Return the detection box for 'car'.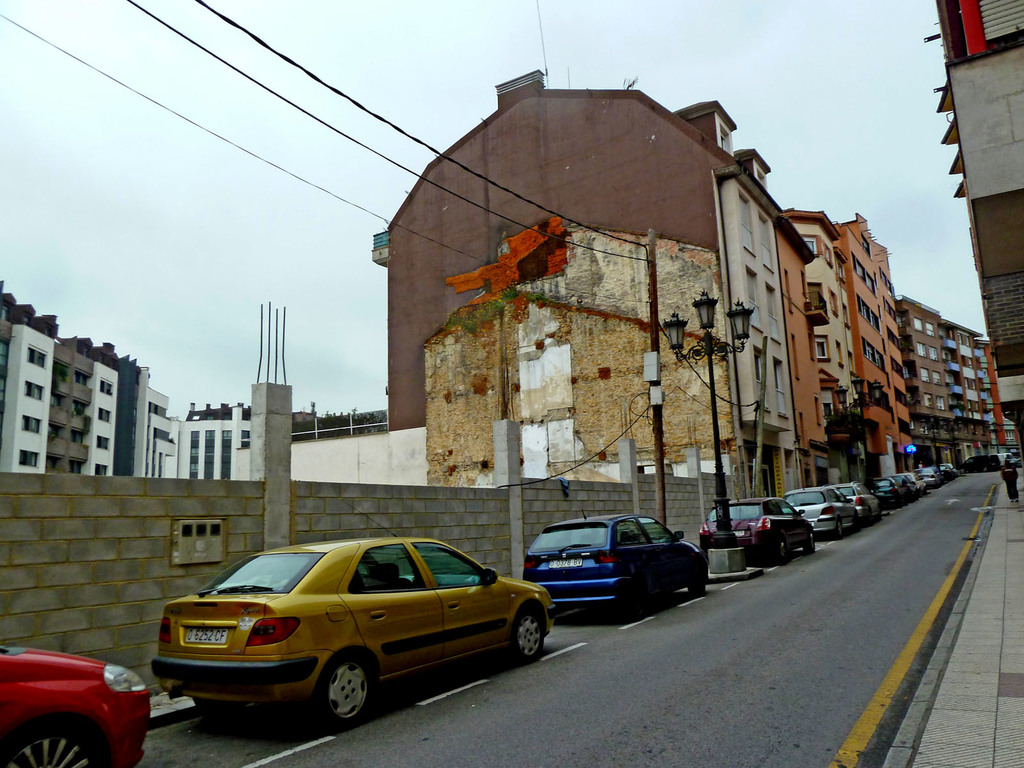
box=[700, 491, 814, 563].
